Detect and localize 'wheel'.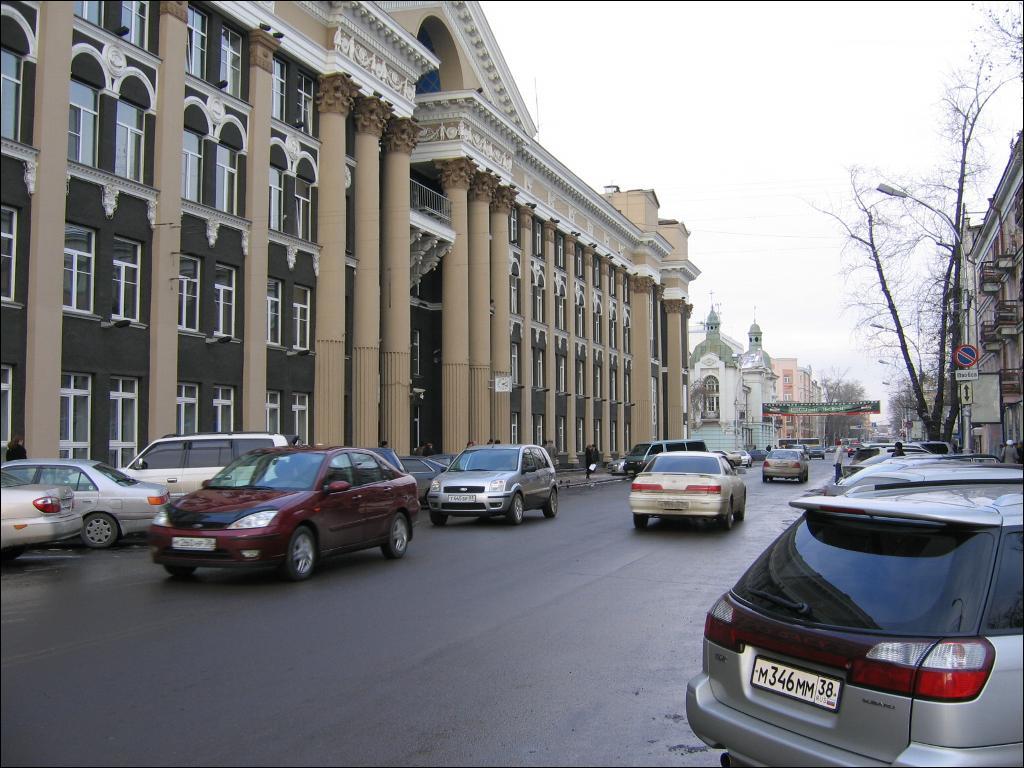
Localized at (541, 487, 560, 518).
